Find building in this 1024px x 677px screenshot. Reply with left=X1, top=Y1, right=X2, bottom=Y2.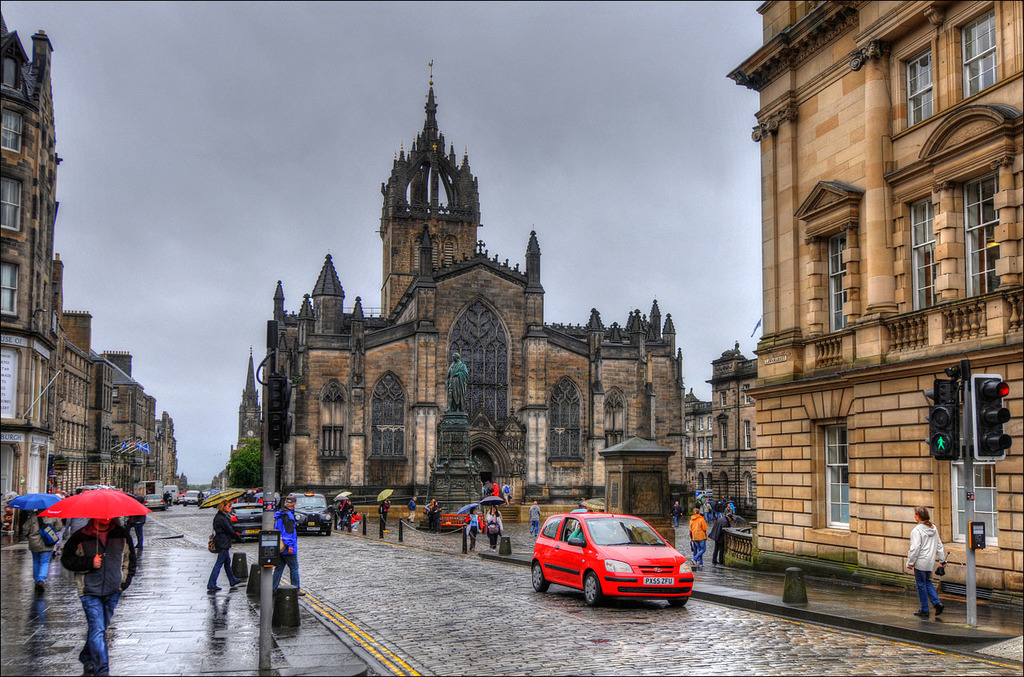
left=723, top=0, right=1023, bottom=603.
